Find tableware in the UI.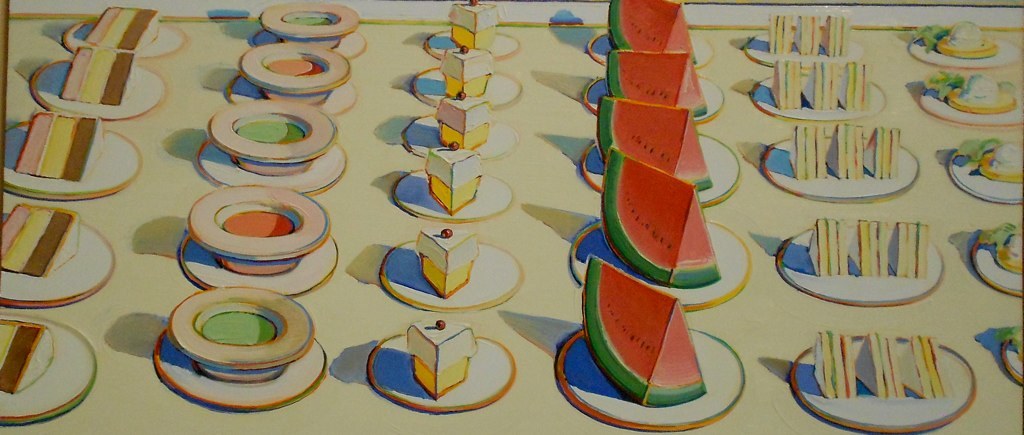
UI element at box=[385, 167, 518, 224].
